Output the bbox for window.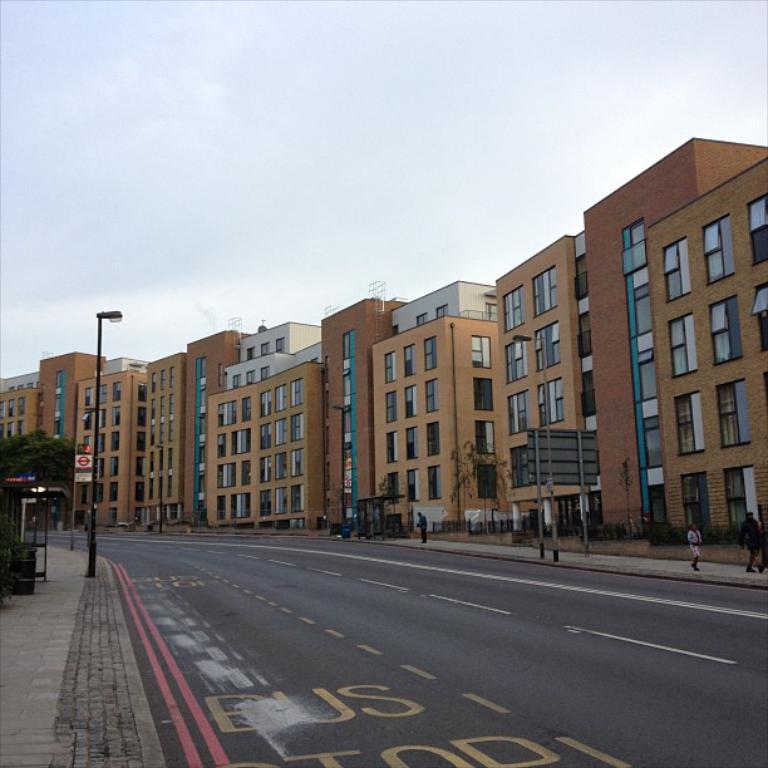
(287,376,302,403).
